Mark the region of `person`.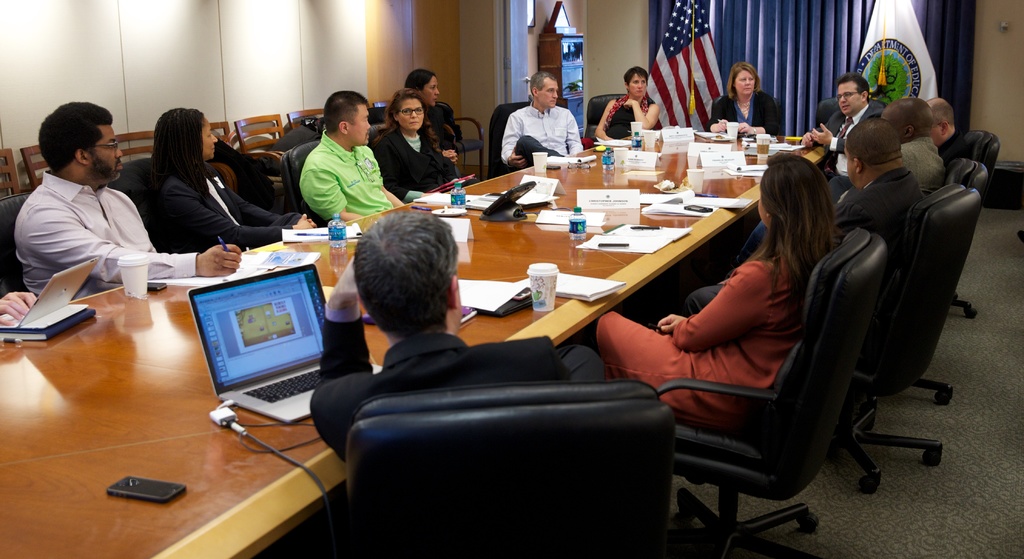
Region: rect(881, 95, 947, 191).
